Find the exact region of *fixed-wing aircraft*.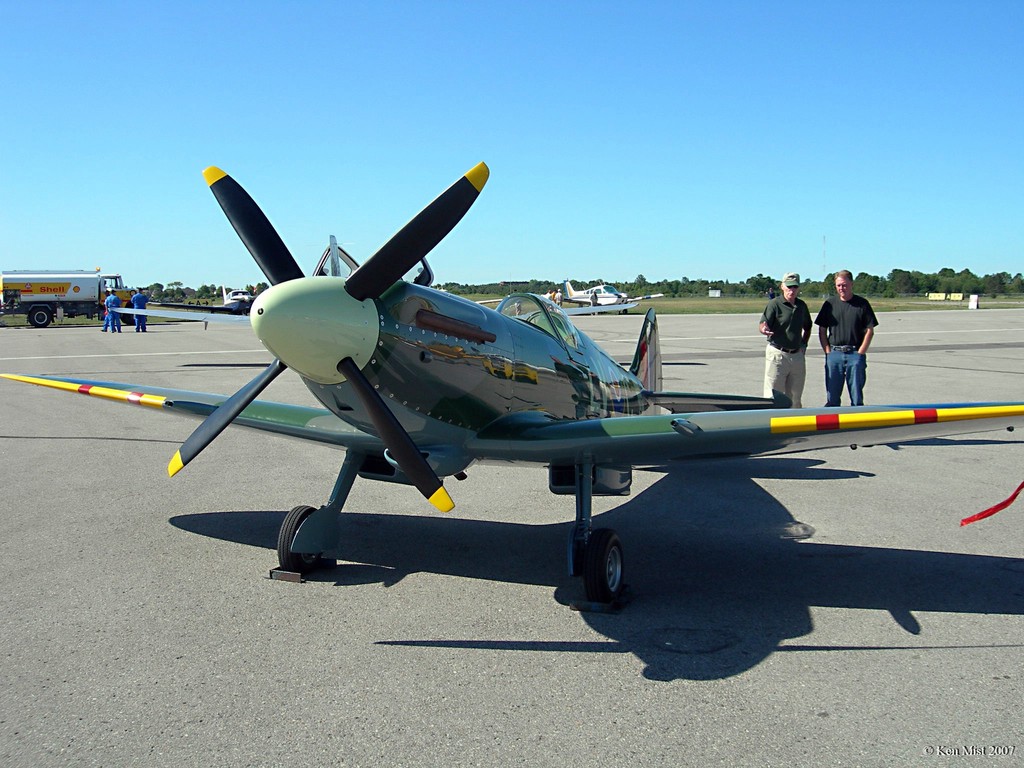
Exact region: 0 163 1023 610.
